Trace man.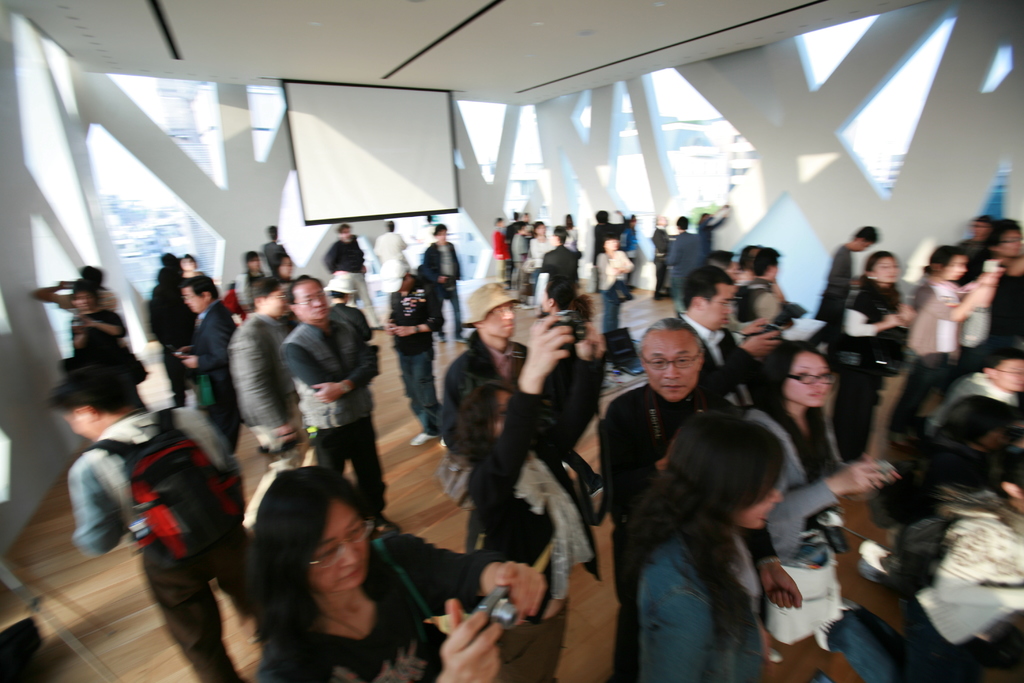
Traced to 280 270 401 514.
